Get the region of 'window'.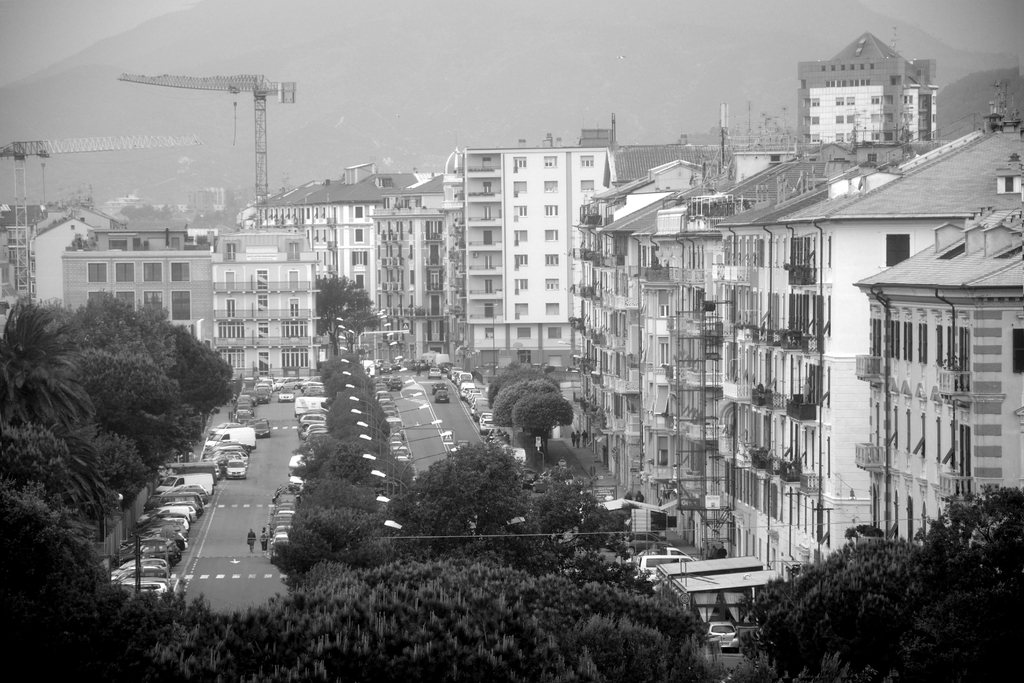
BBox(484, 183, 491, 197).
